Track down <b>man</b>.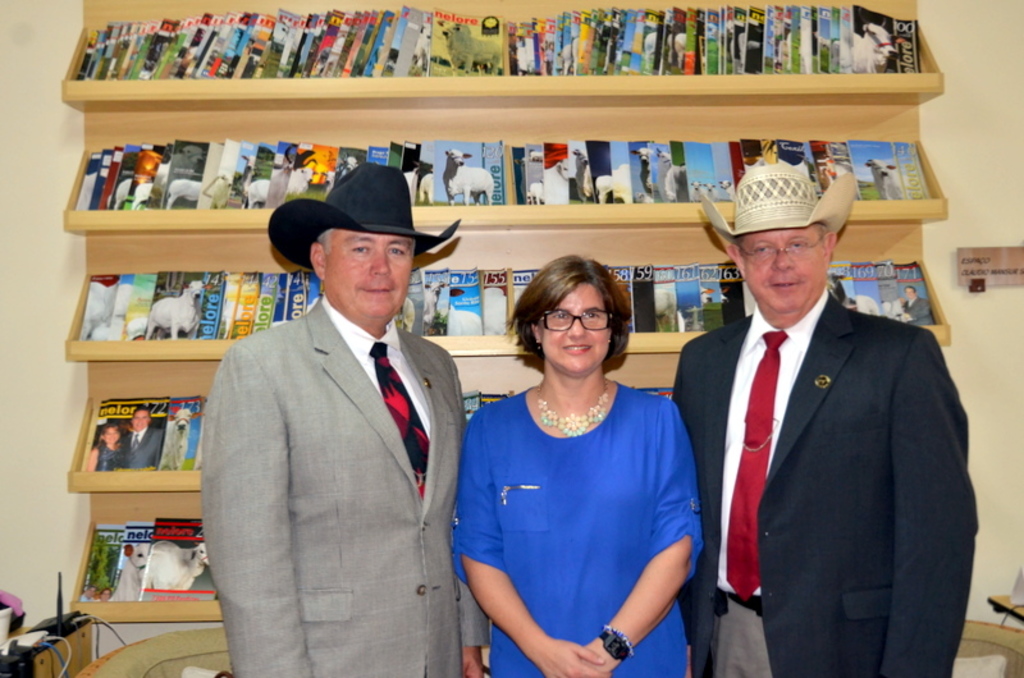
Tracked to select_region(673, 148, 978, 677).
